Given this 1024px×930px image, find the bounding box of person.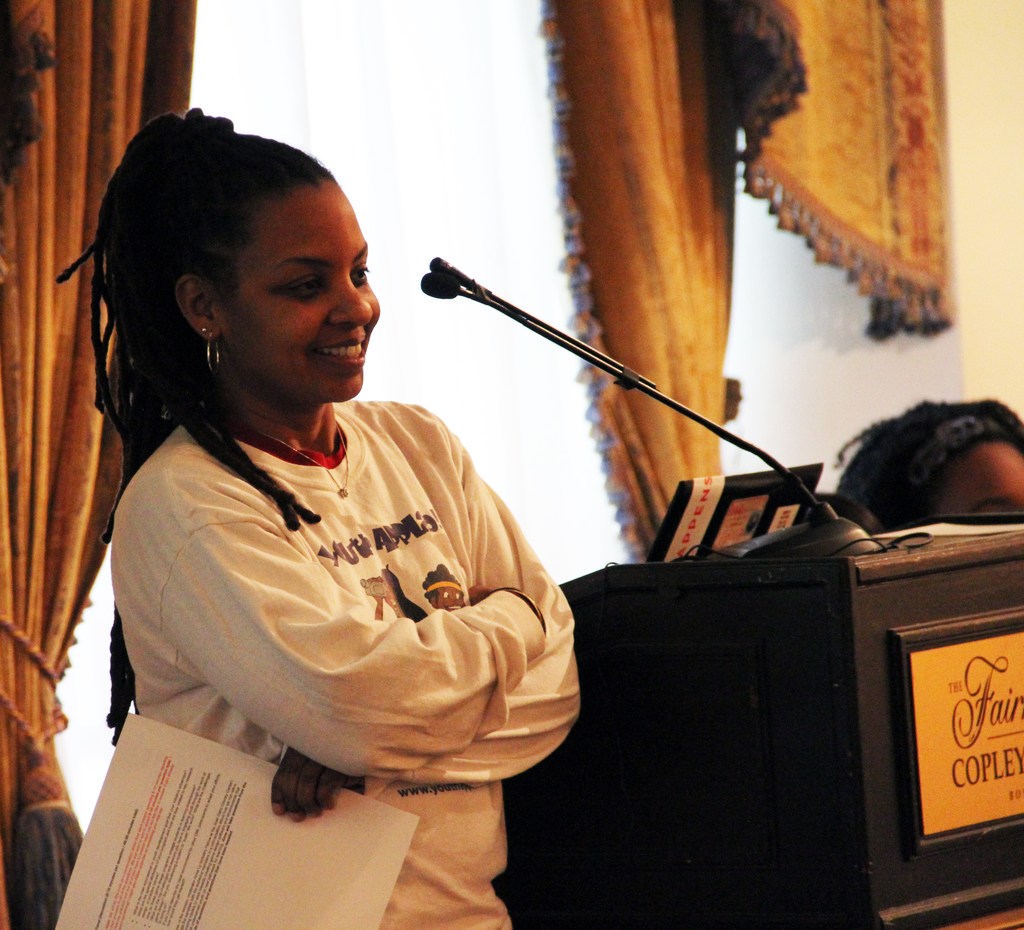
[827,395,1023,535].
